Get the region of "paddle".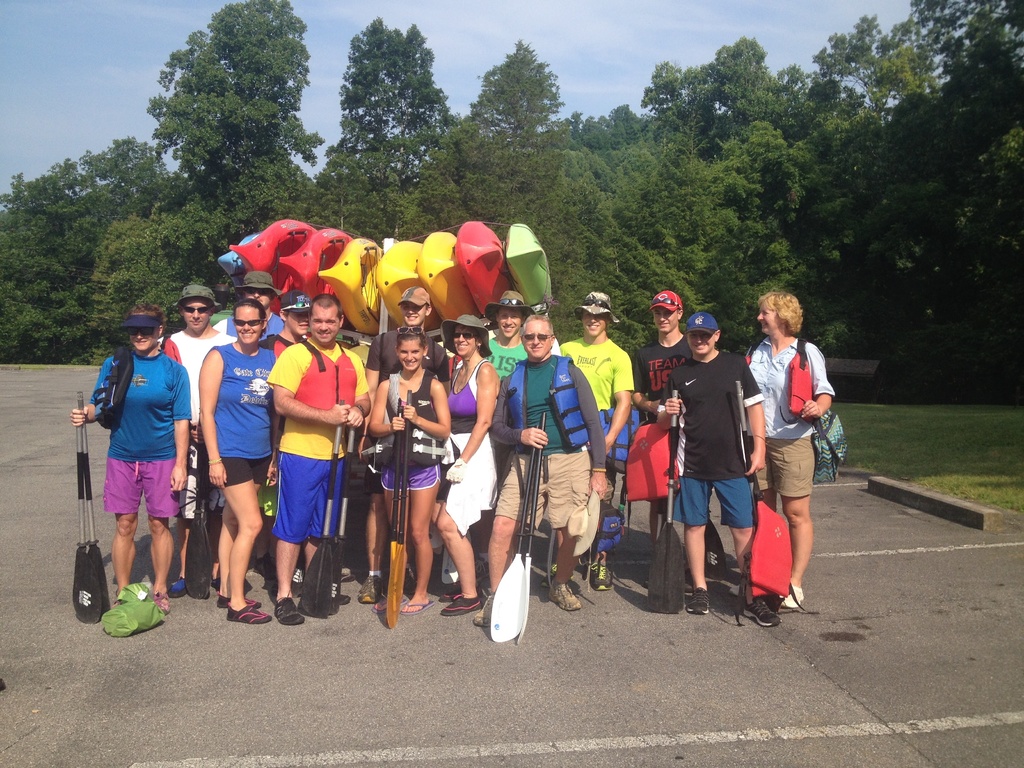
l=648, t=388, r=684, b=612.
